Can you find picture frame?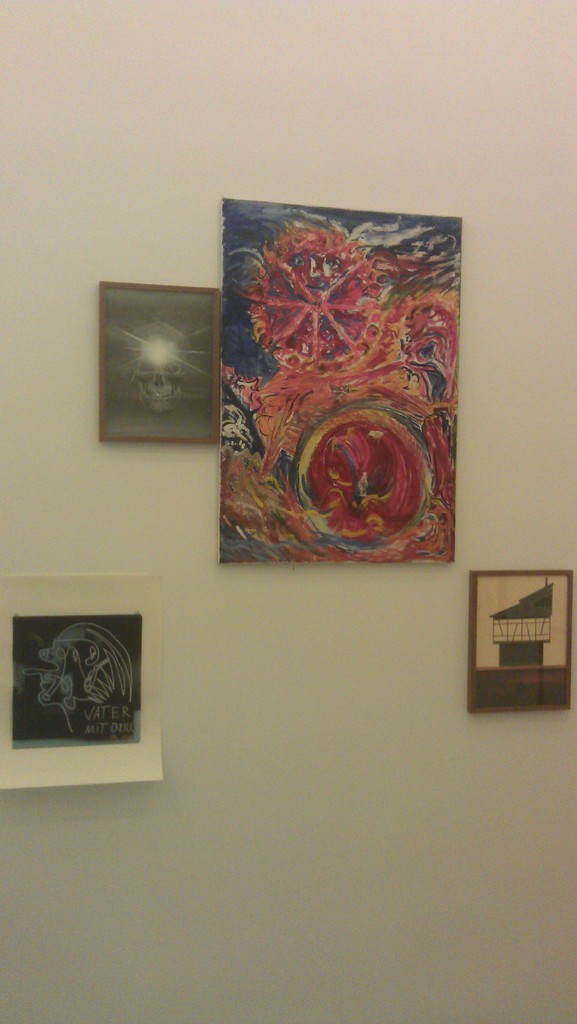
Yes, bounding box: 98 281 220 444.
